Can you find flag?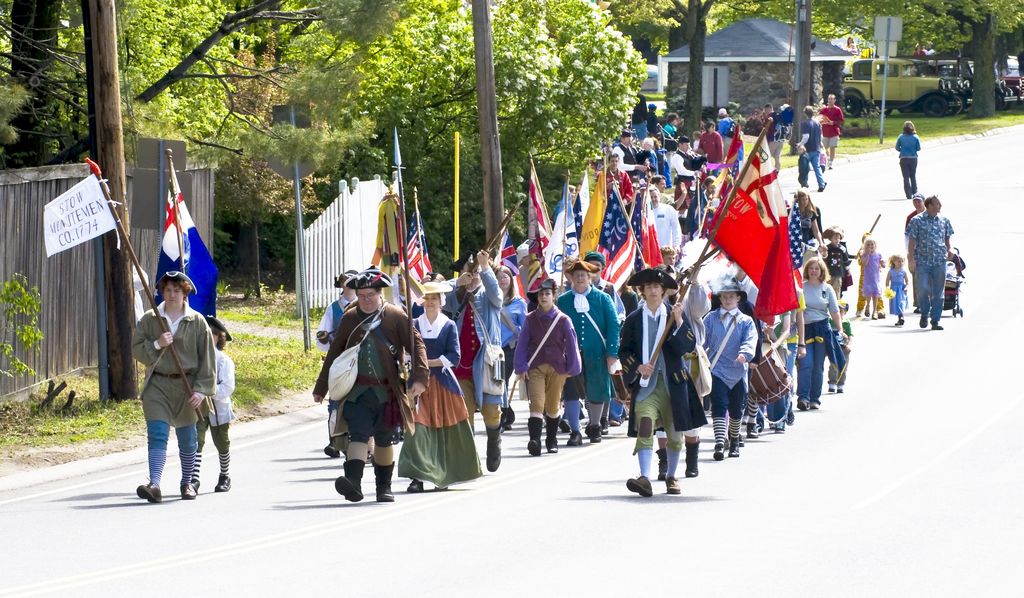
Yes, bounding box: (515, 168, 557, 294).
